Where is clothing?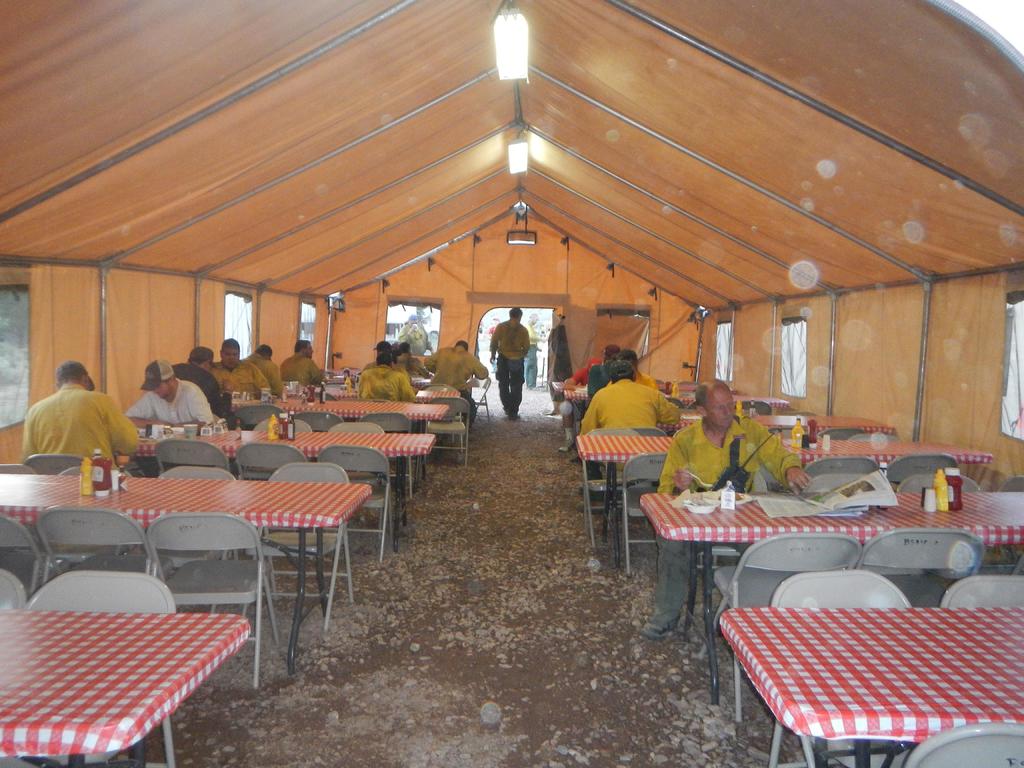
Rect(282, 348, 321, 387).
